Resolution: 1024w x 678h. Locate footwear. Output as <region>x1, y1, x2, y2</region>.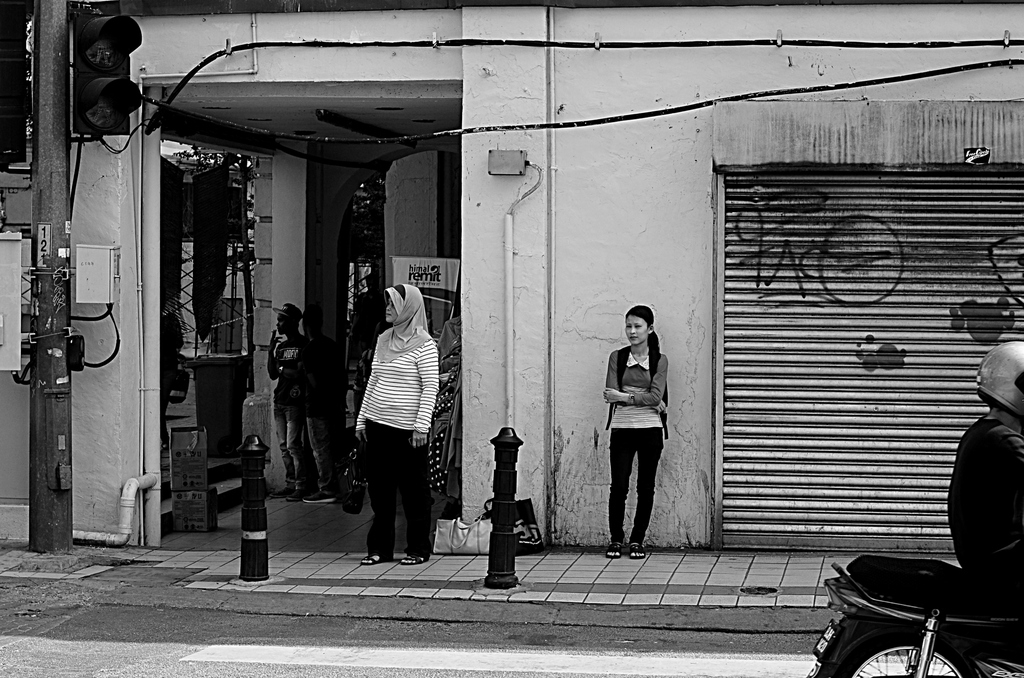
<region>308, 492, 337, 502</region>.
